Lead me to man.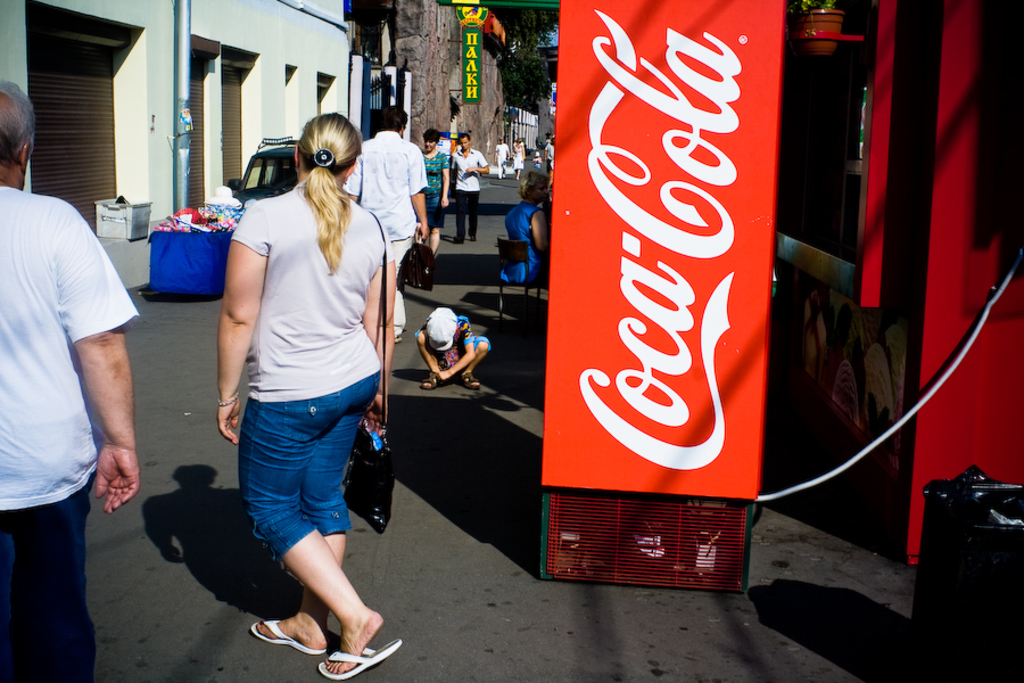
Lead to region(342, 104, 432, 344).
